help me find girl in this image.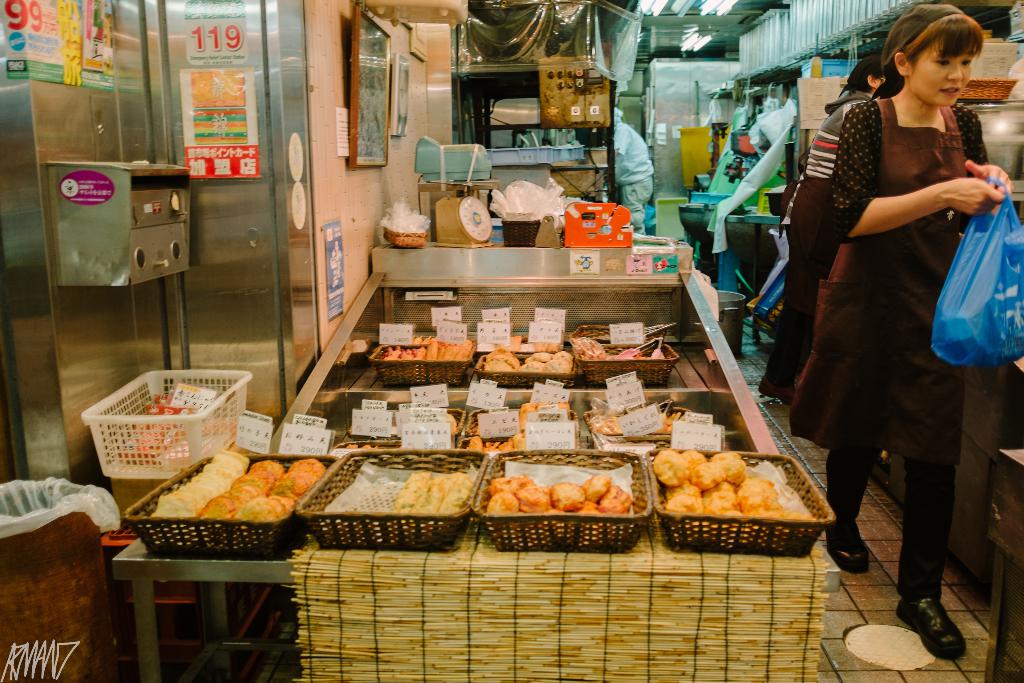
Found it: <box>783,0,1012,657</box>.
